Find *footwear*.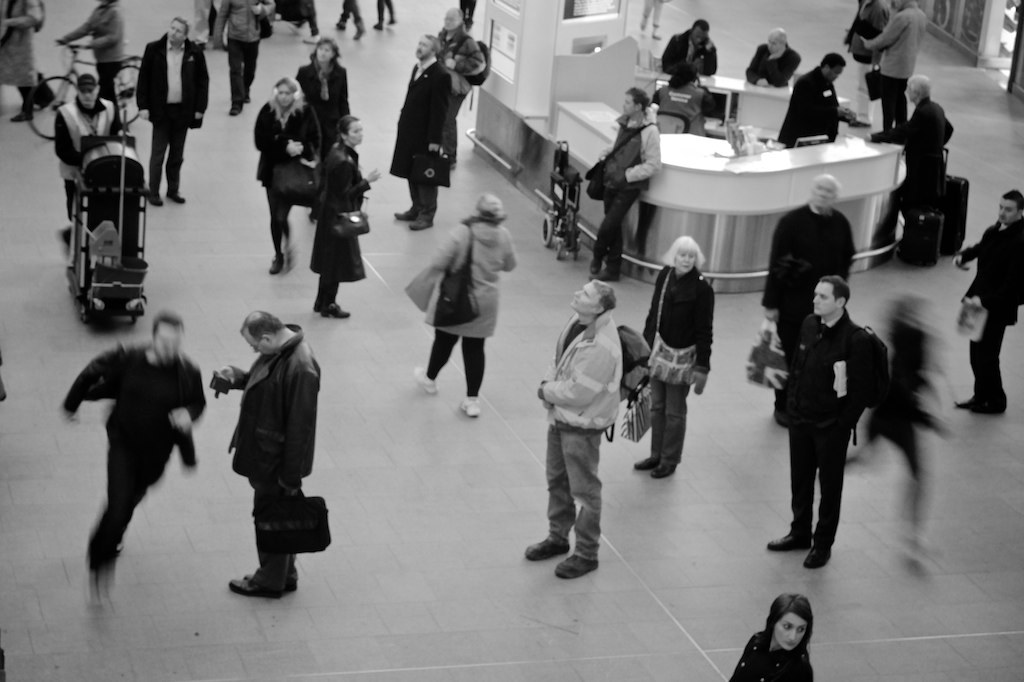
556:554:602:580.
